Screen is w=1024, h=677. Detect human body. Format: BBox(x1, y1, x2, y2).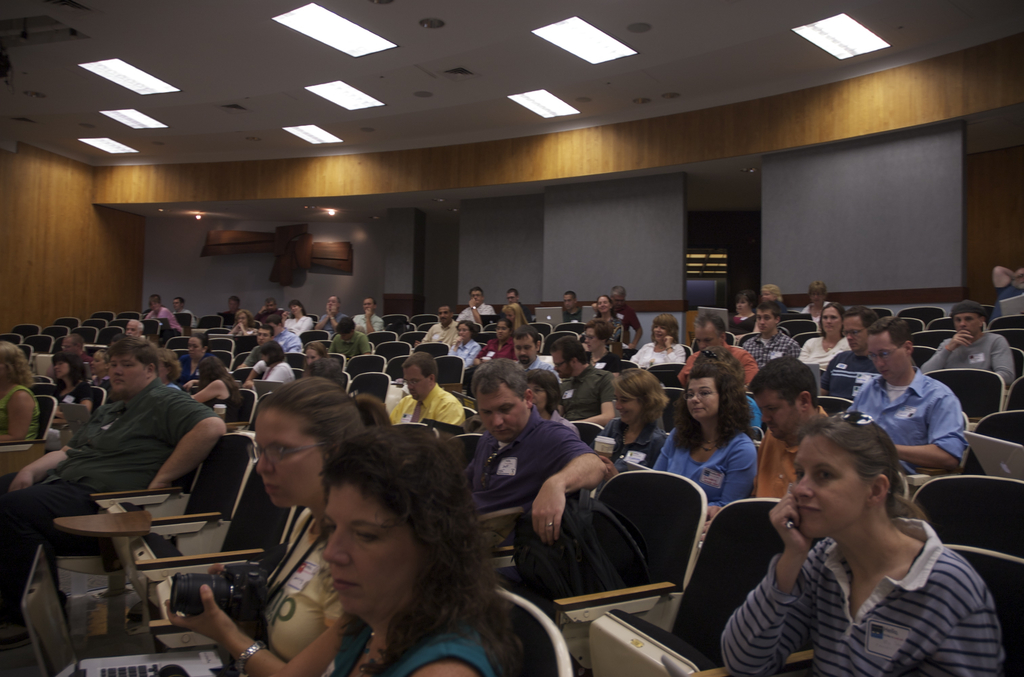
BBox(351, 309, 386, 338).
